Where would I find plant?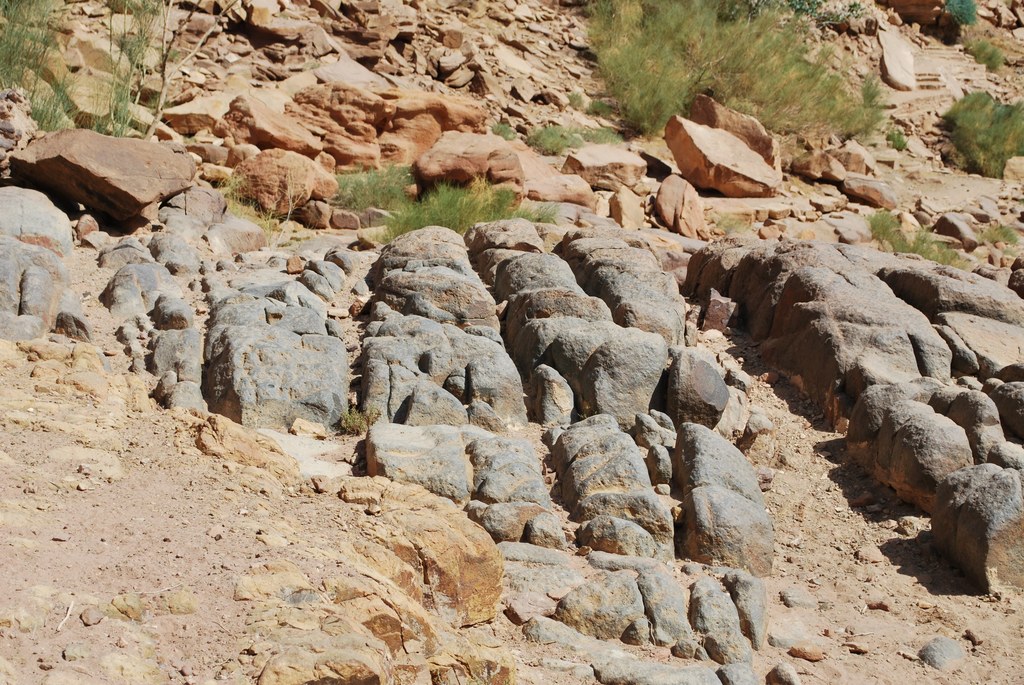
At [430, 174, 470, 232].
